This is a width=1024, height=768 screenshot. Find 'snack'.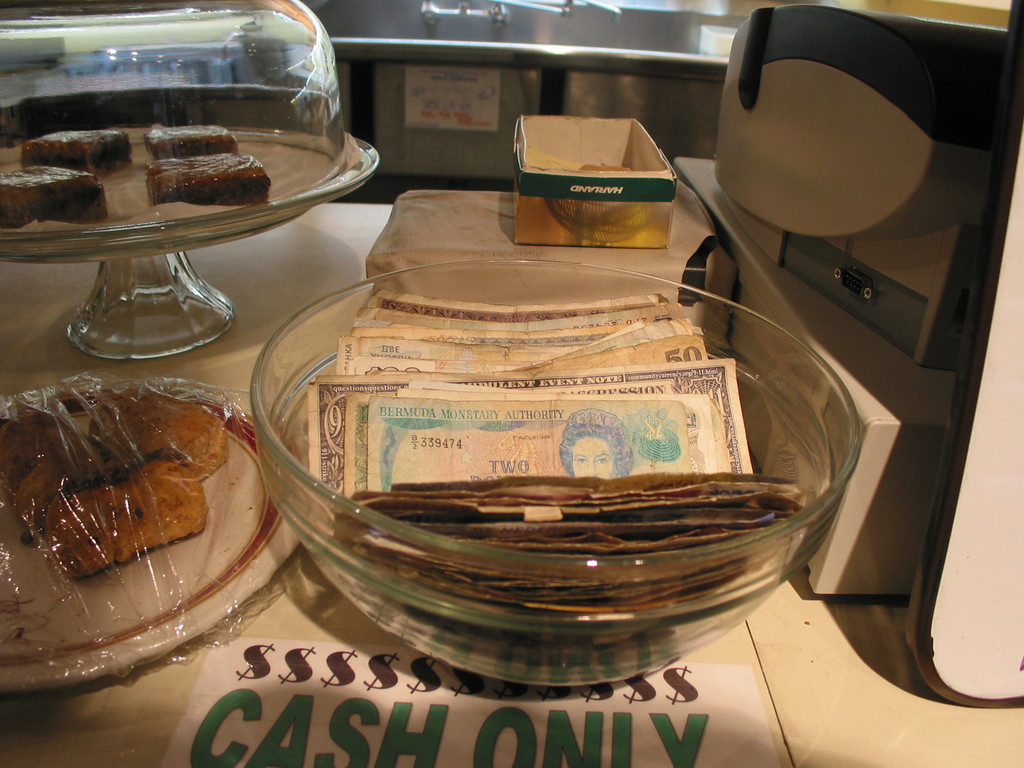
Bounding box: rect(17, 122, 128, 172).
